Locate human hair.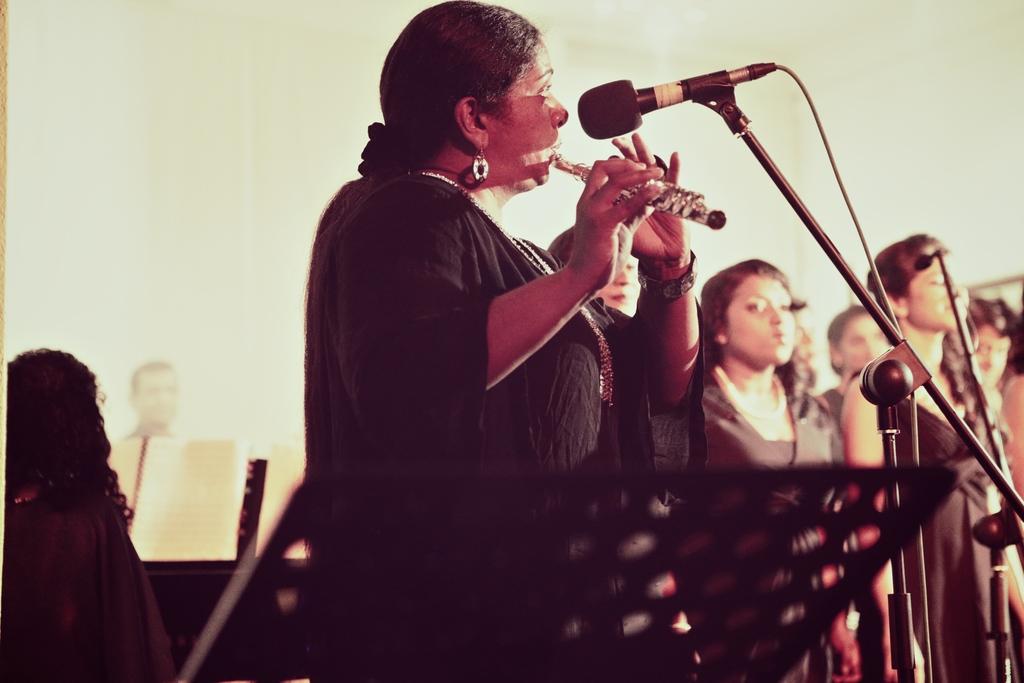
Bounding box: {"x1": 378, "y1": 14, "x2": 577, "y2": 161}.
